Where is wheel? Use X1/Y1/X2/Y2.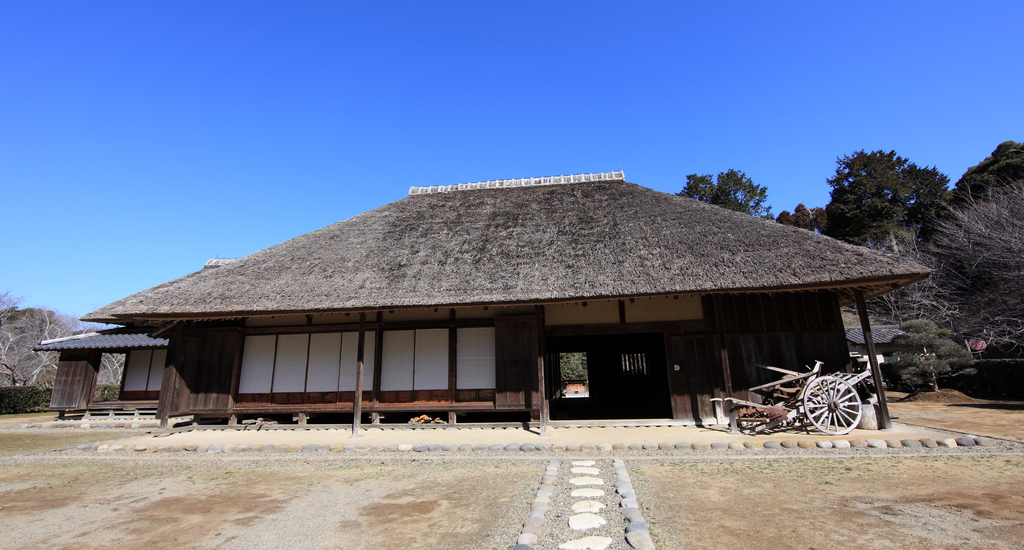
799/371/872/430.
